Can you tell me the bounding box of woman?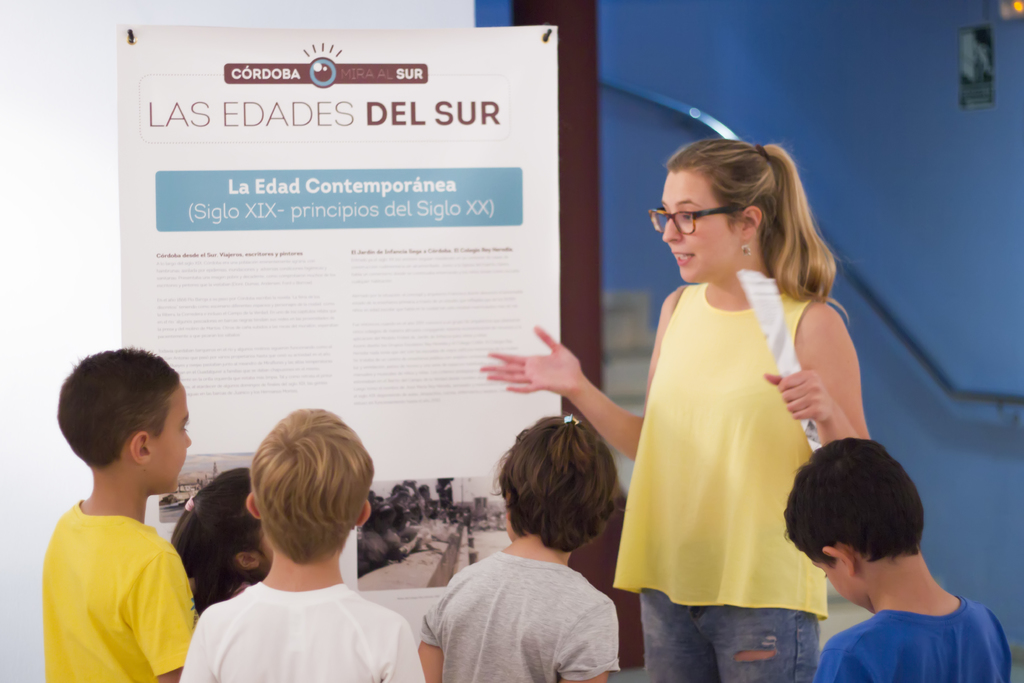
600/122/883/659.
